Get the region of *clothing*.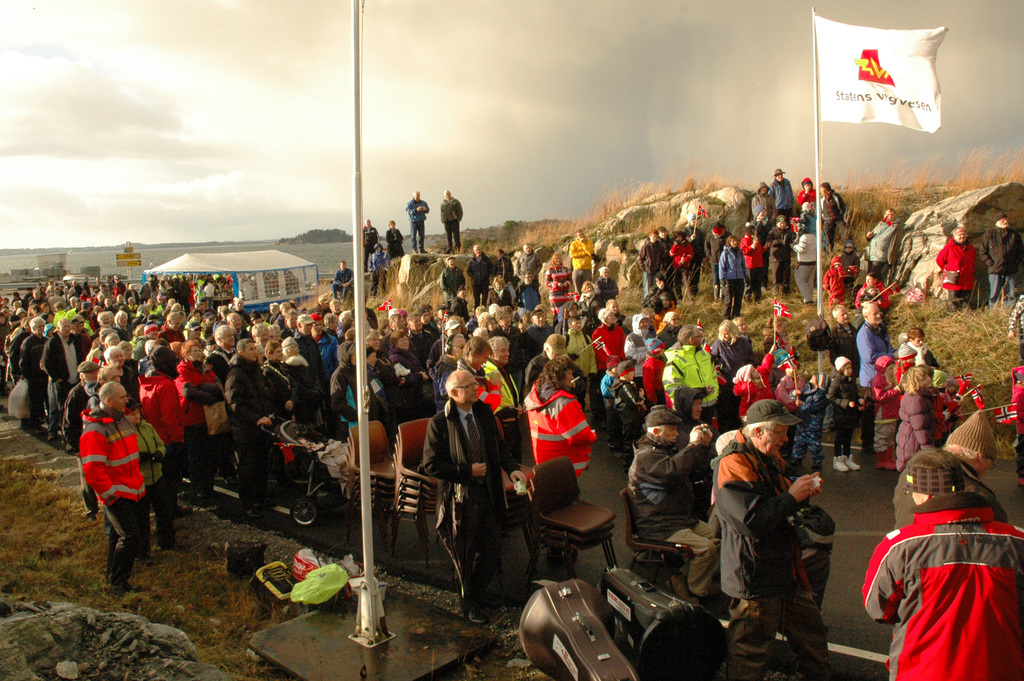
bbox=[136, 425, 170, 541].
